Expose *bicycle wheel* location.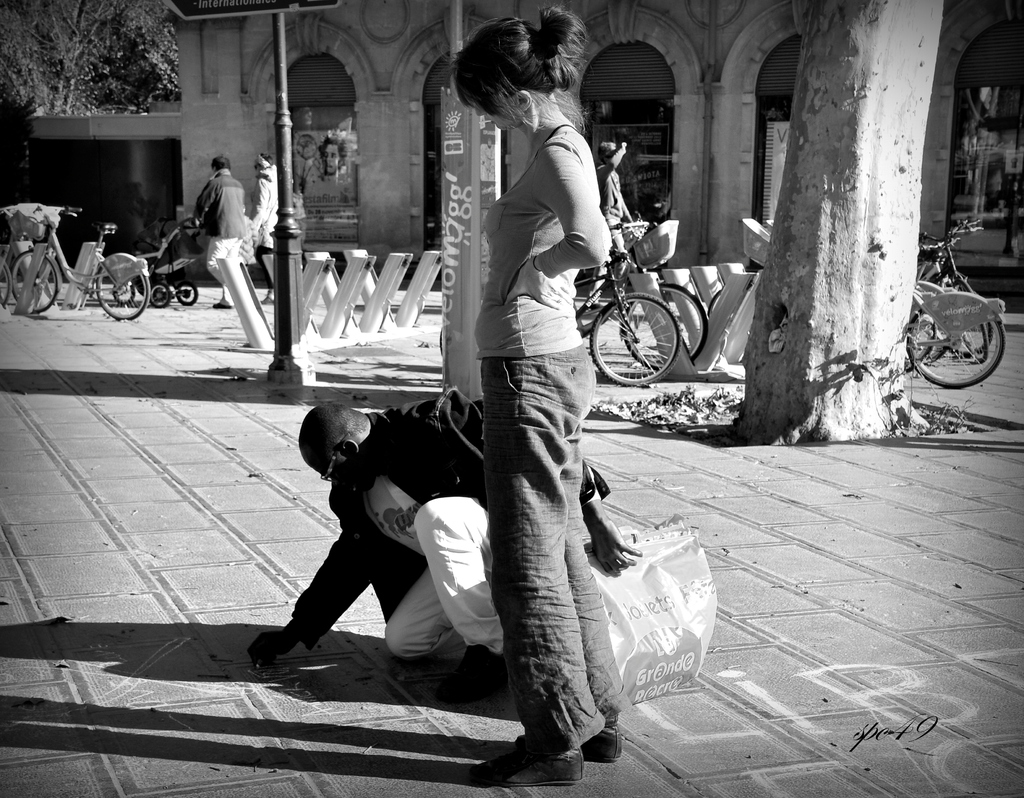
Exposed at <region>99, 255, 149, 320</region>.
